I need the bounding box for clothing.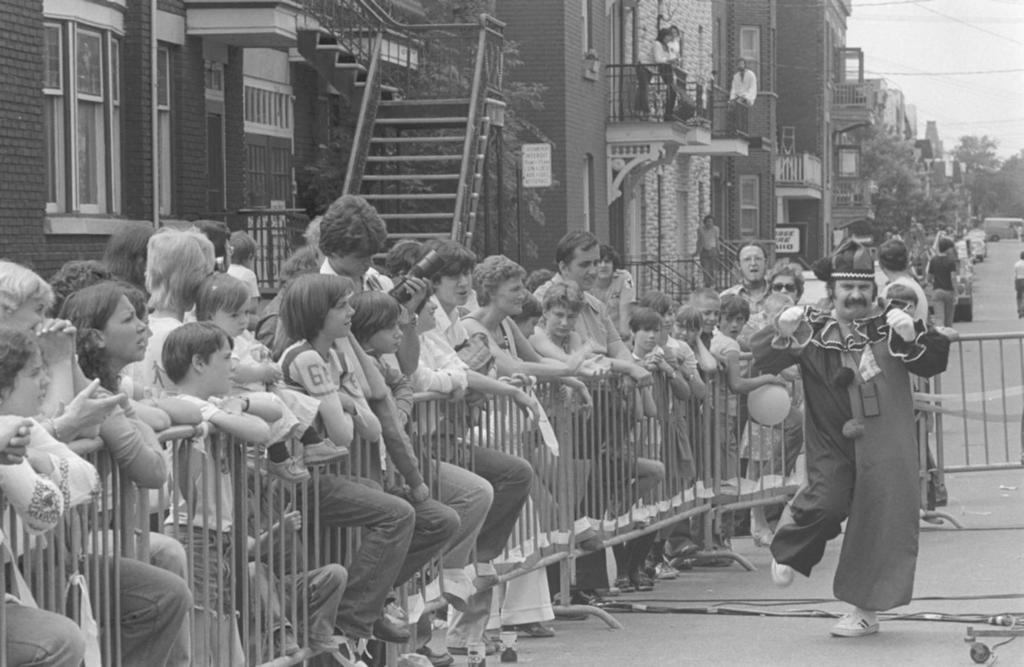
Here it is: {"left": 699, "top": 323, "right": 733, "bottom": 501}.
